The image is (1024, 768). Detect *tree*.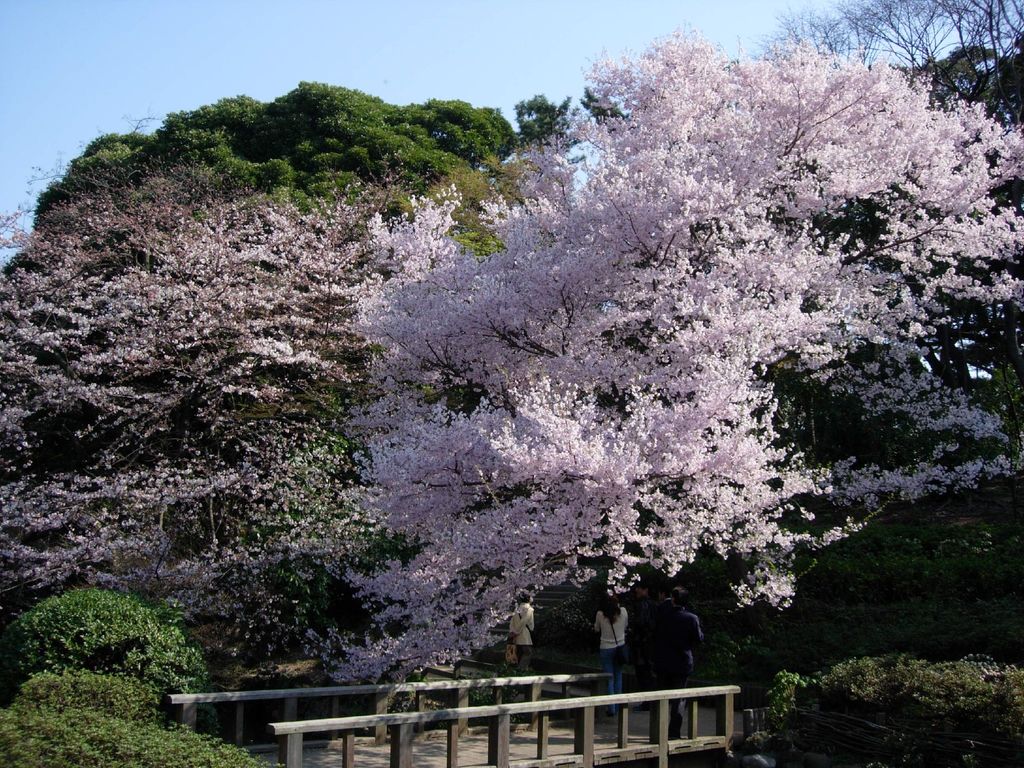
Detection: locate(34, 74, 520, 227).
